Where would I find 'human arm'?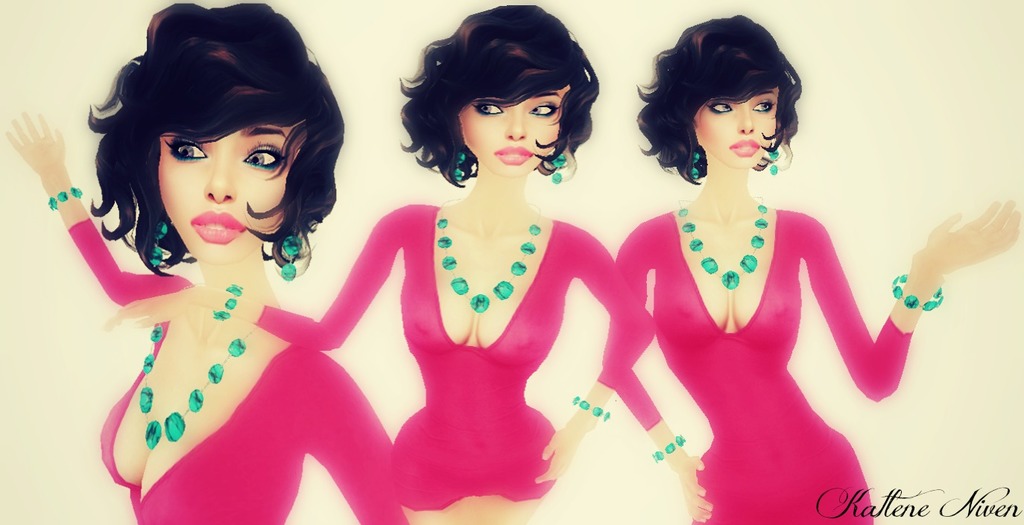
At box=[591, 219, 698, 483].
